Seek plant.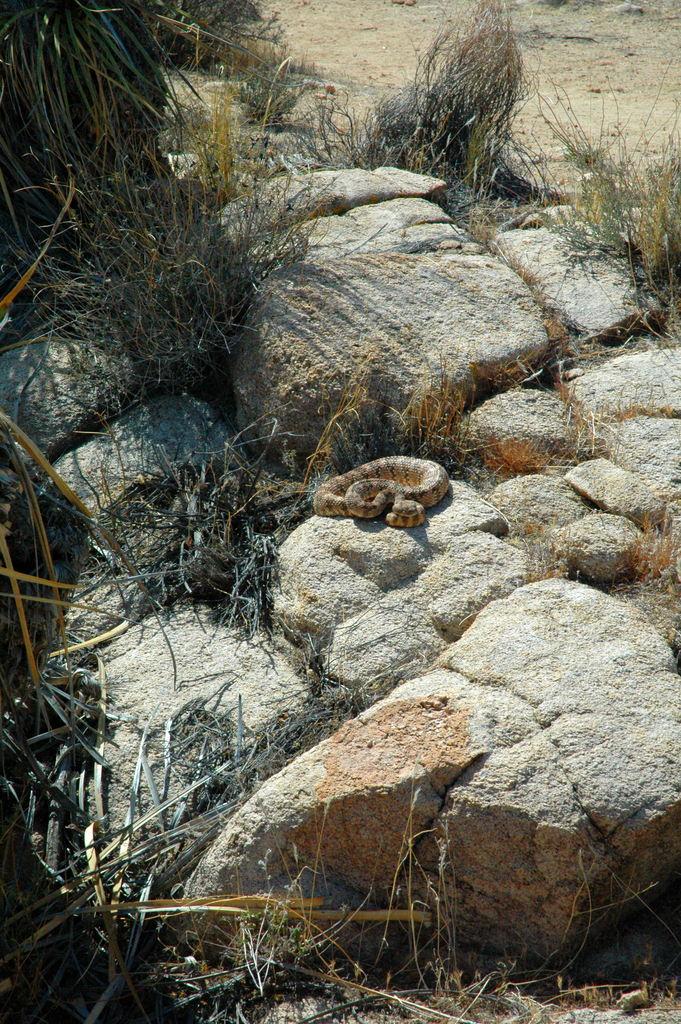
left=515, top=68, right=680, bottom=344.
